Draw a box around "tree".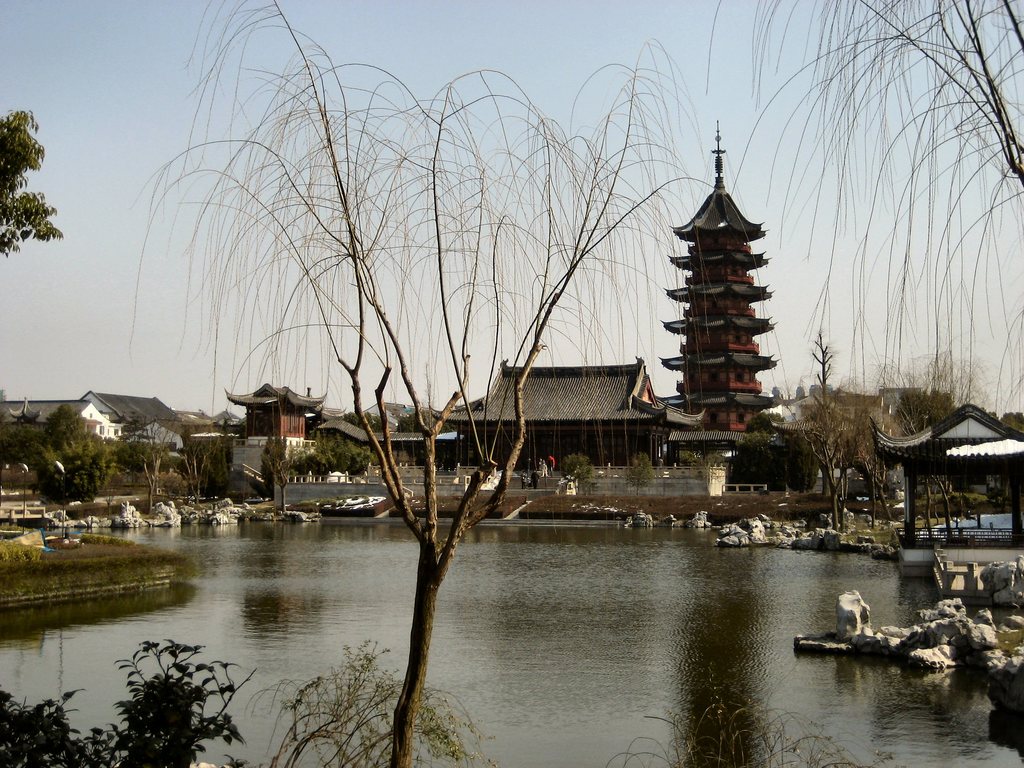
[700,0,1023,428].
